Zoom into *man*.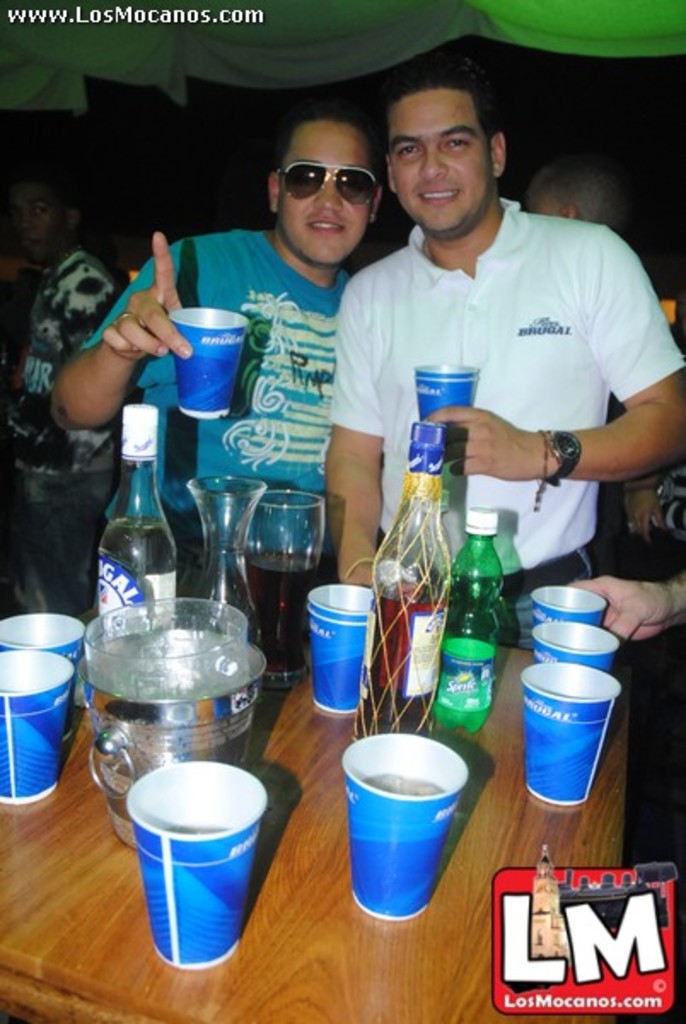
Zoom target: detection(323, 70, 684, 652).
